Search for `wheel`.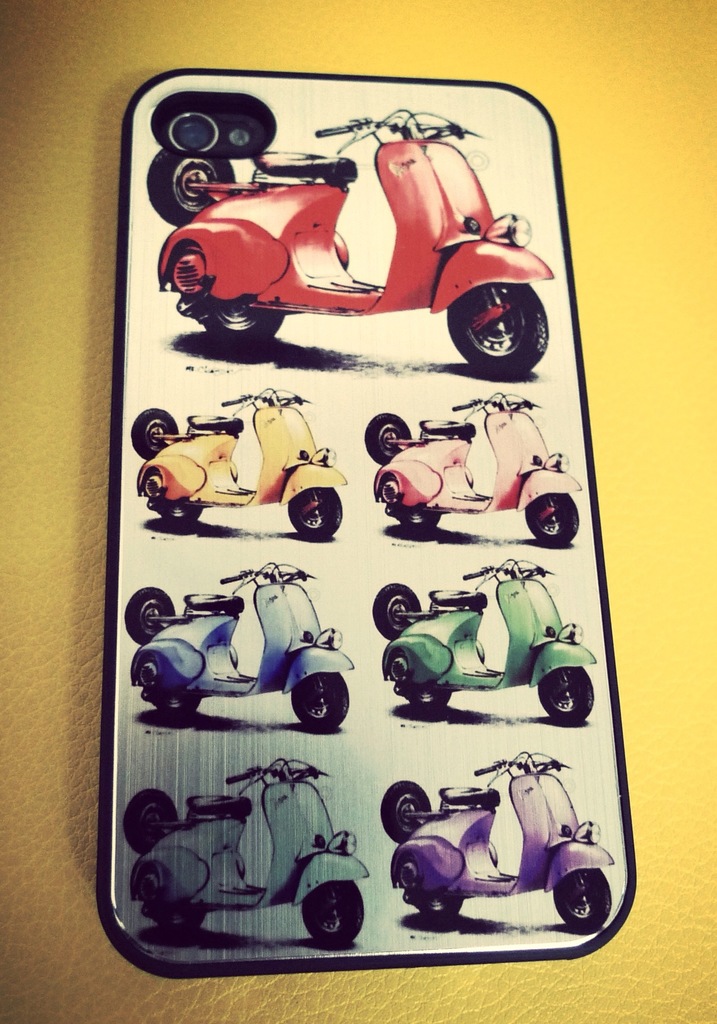
Found at bbox=[372, 583, 419, 641].
